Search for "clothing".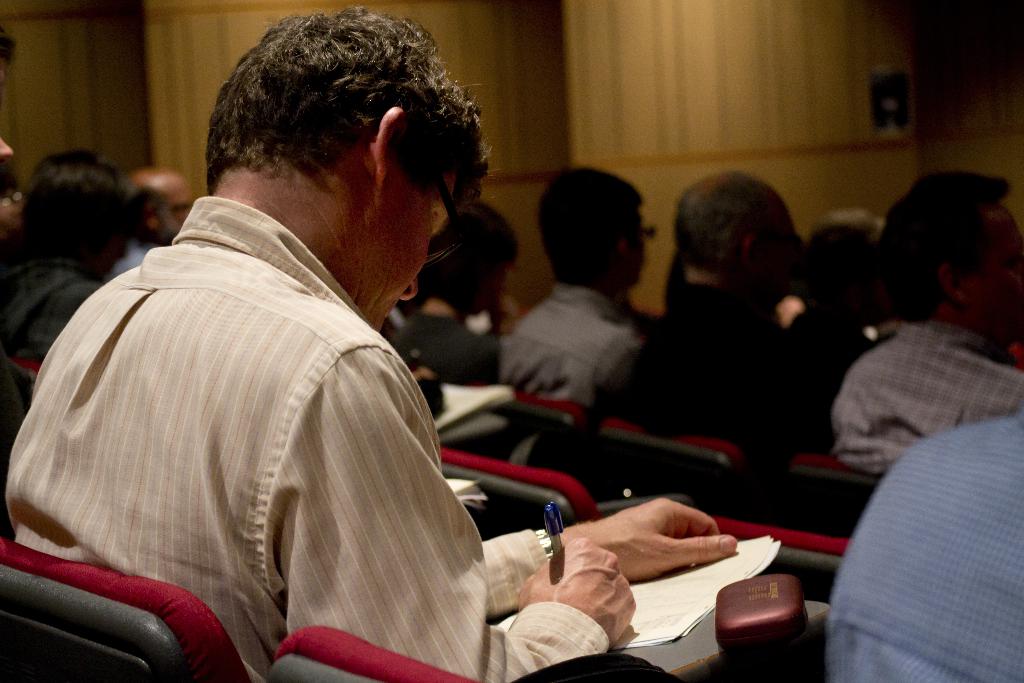
Found at crop(4, 263, 111, 357).
